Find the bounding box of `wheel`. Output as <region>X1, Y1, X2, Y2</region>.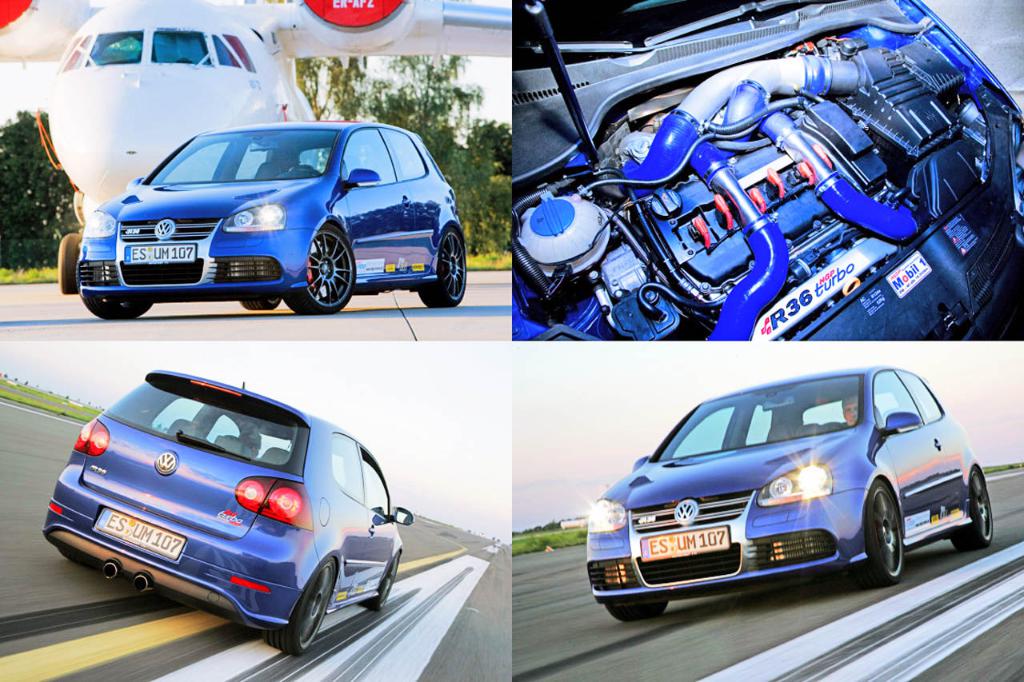
<region>282, 221, 357, 310</region>.
